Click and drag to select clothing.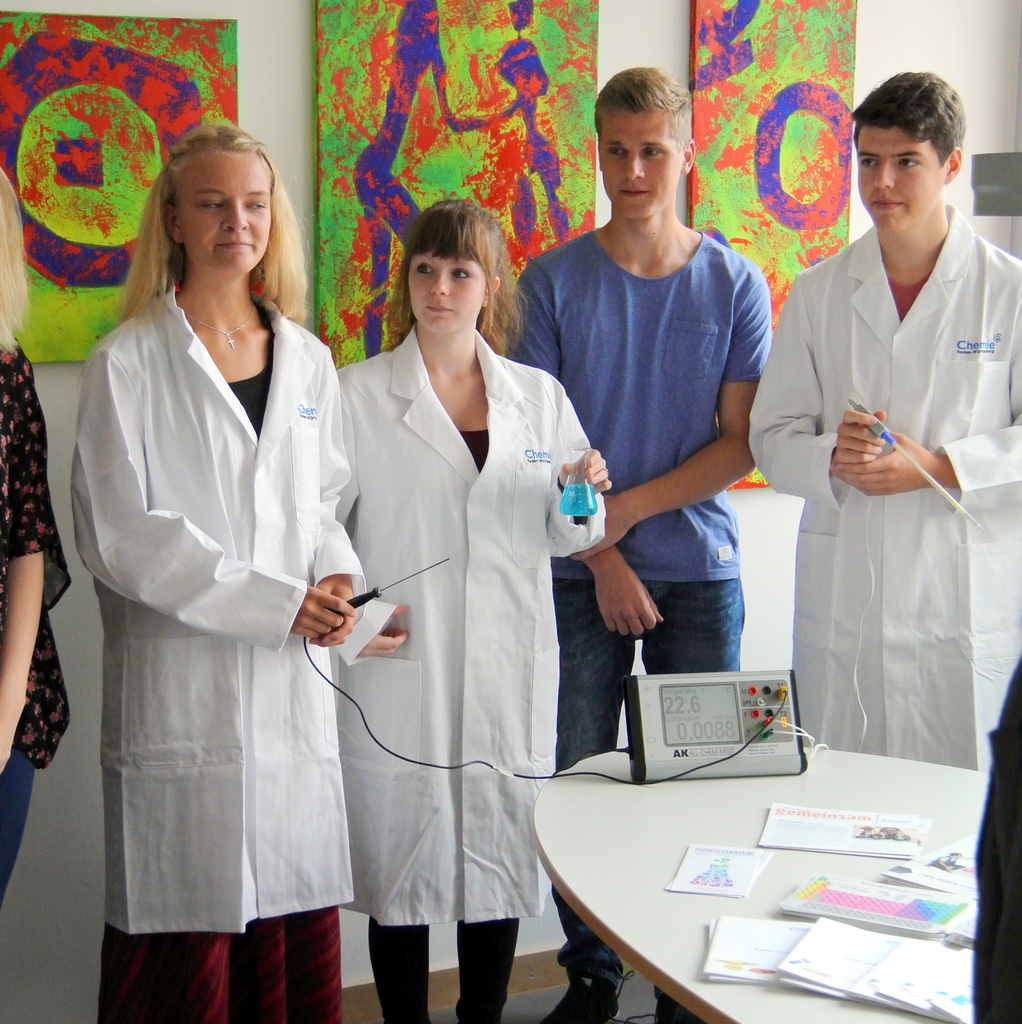
Selection: pyautogui.locateOnScreen(95, 906, 335, 1023).
